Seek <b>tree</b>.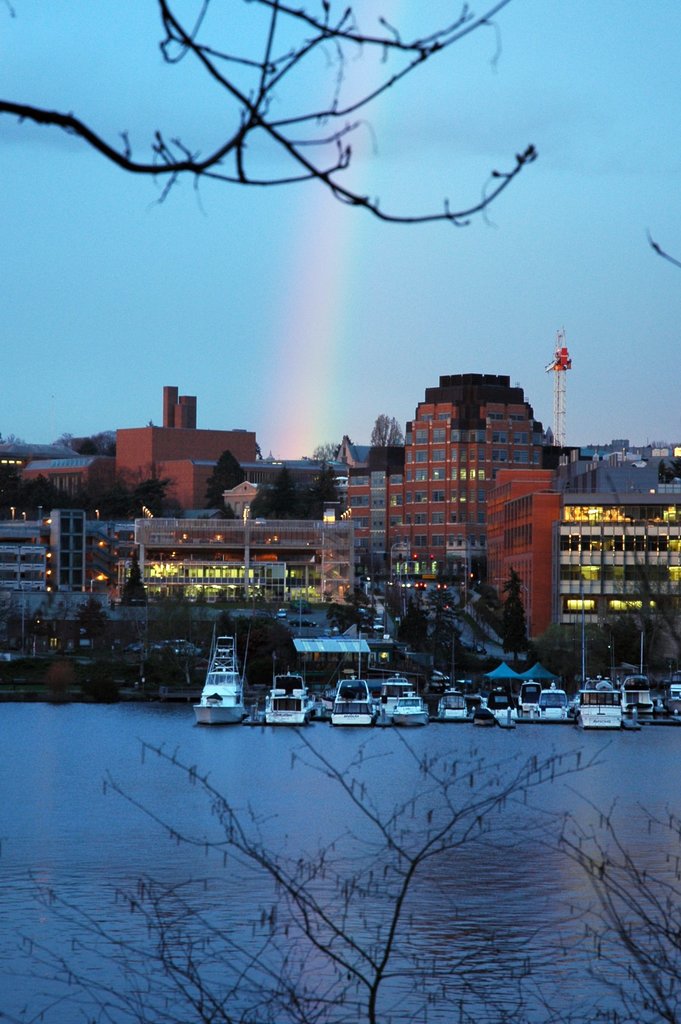
crop(119, 547, 147, 609).
